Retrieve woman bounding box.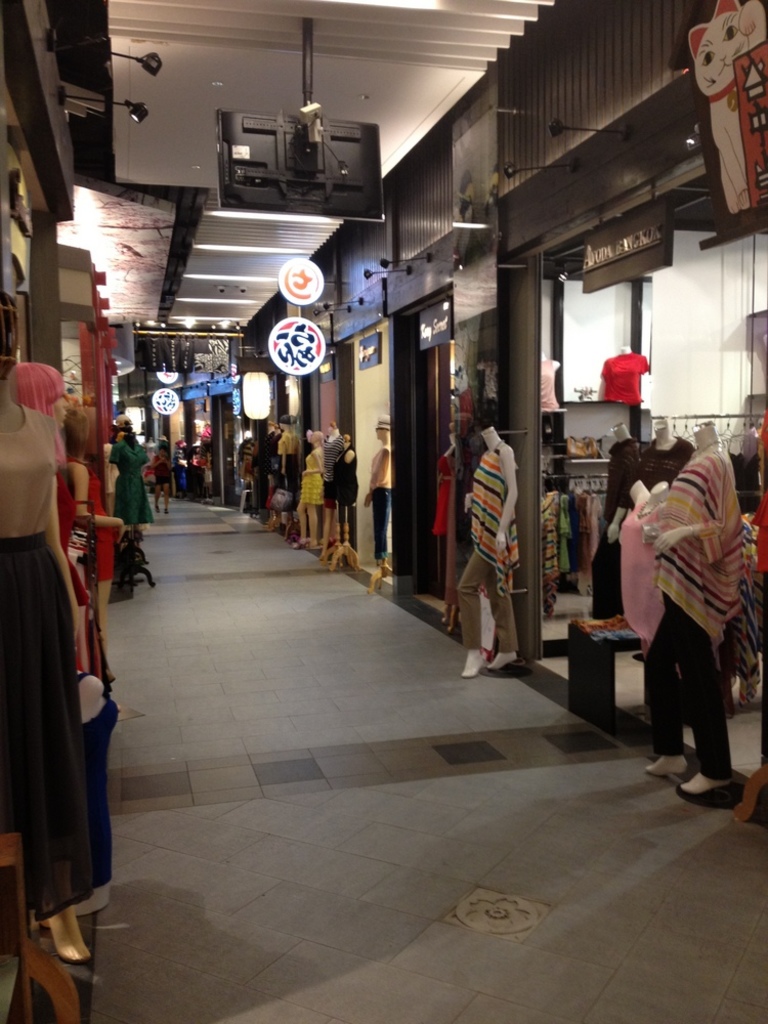
Bounding box: x1=634 y1=422 x2=743 y2=811.
